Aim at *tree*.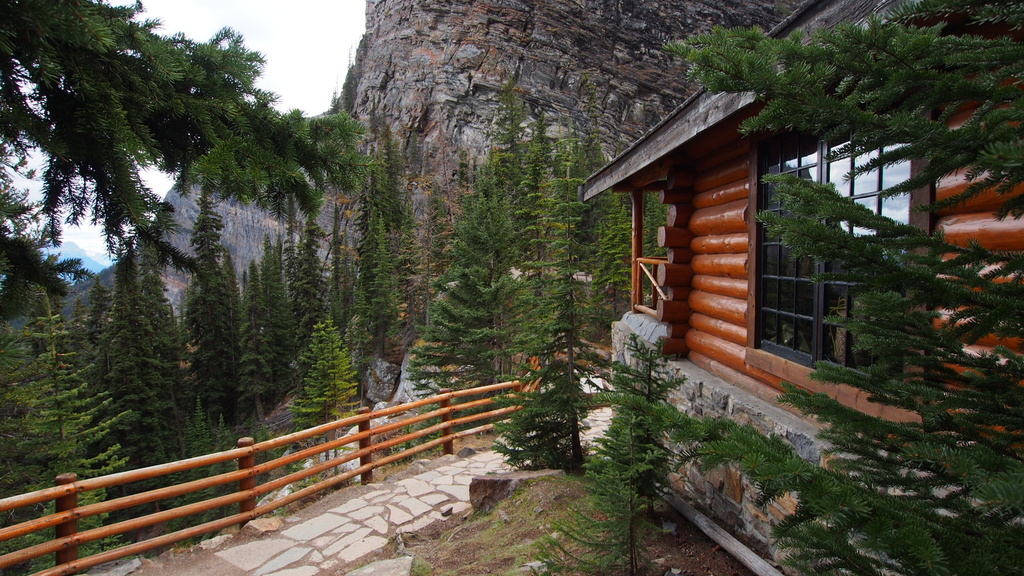
Aimed at bbox=(659, 0, 1023, 575).
